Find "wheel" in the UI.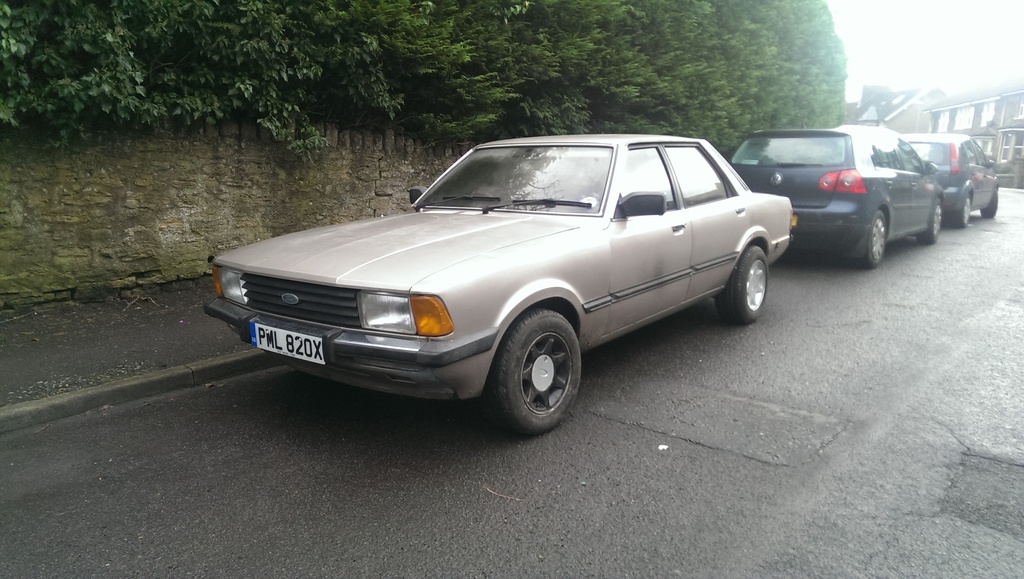
UI element at box(716, 243, 767, 325).
